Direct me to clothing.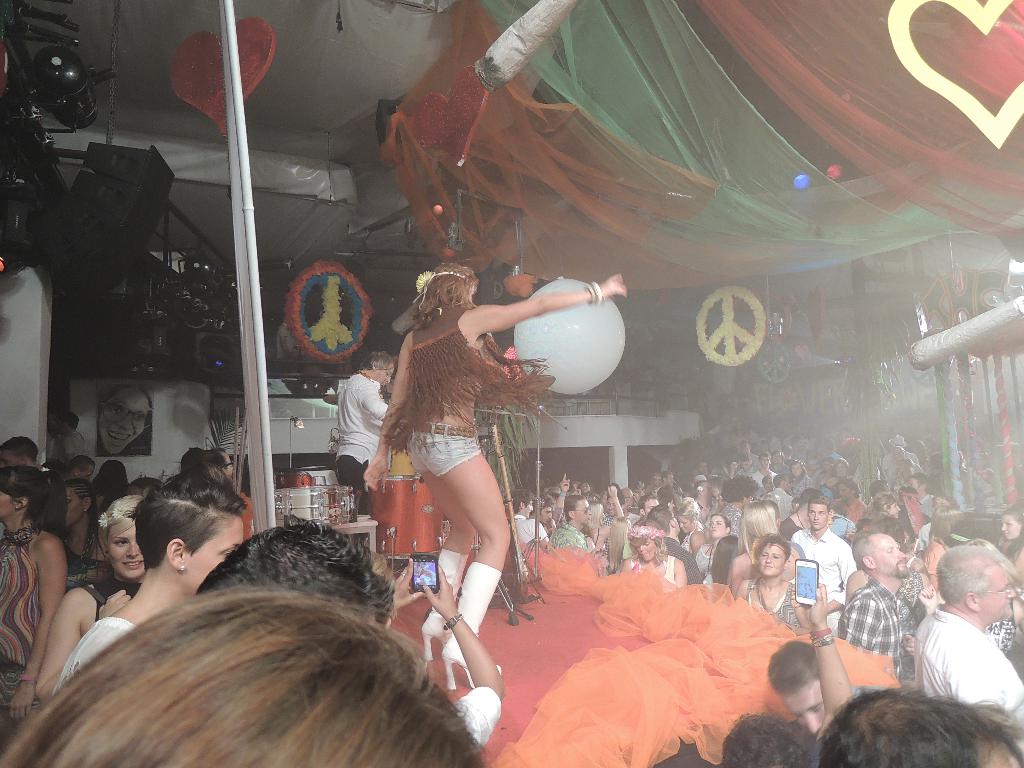
Direction: [333,372,394,511].
